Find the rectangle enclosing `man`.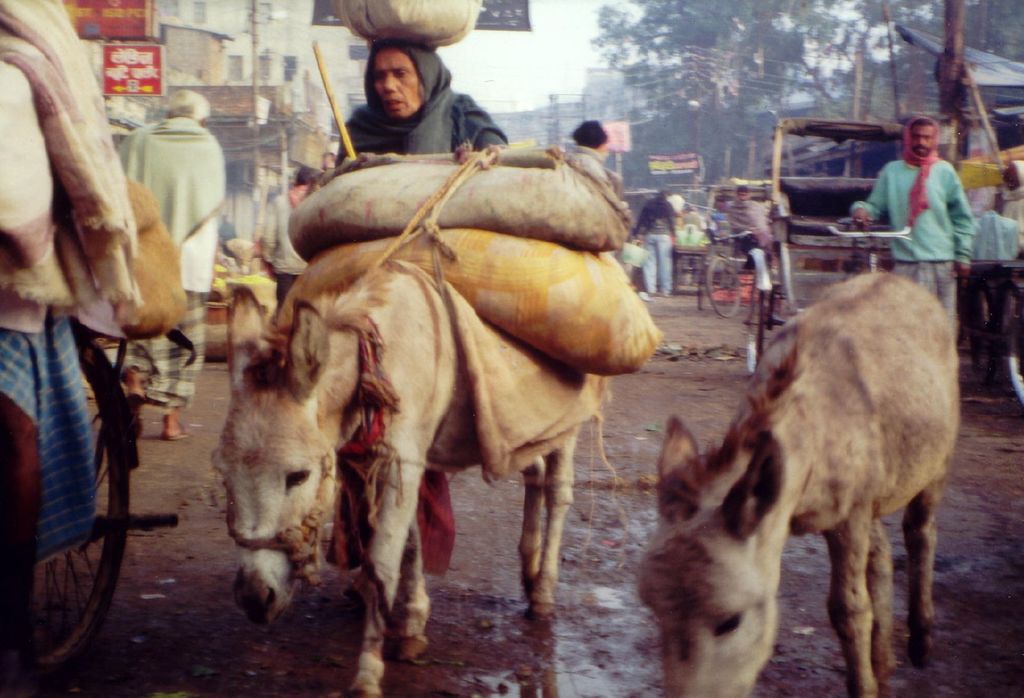
{"x1": 113, "y1": 87, "x2": 225, "y2": 442}.
